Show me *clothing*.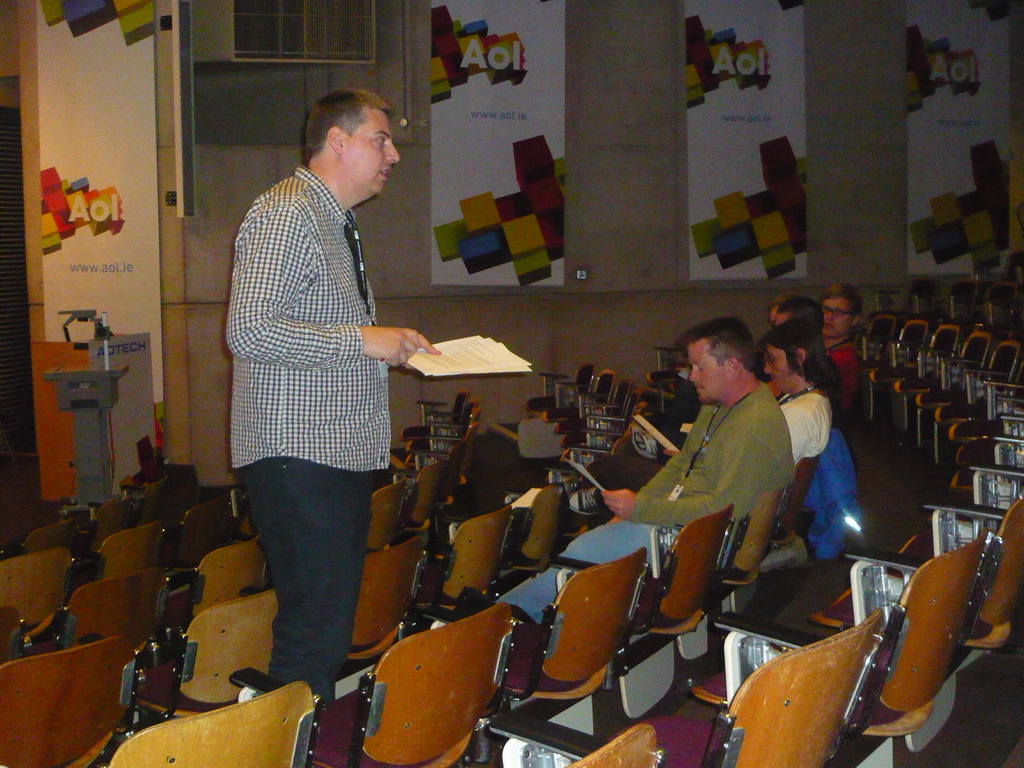
*clothing* is here: (211,83,425,678).
